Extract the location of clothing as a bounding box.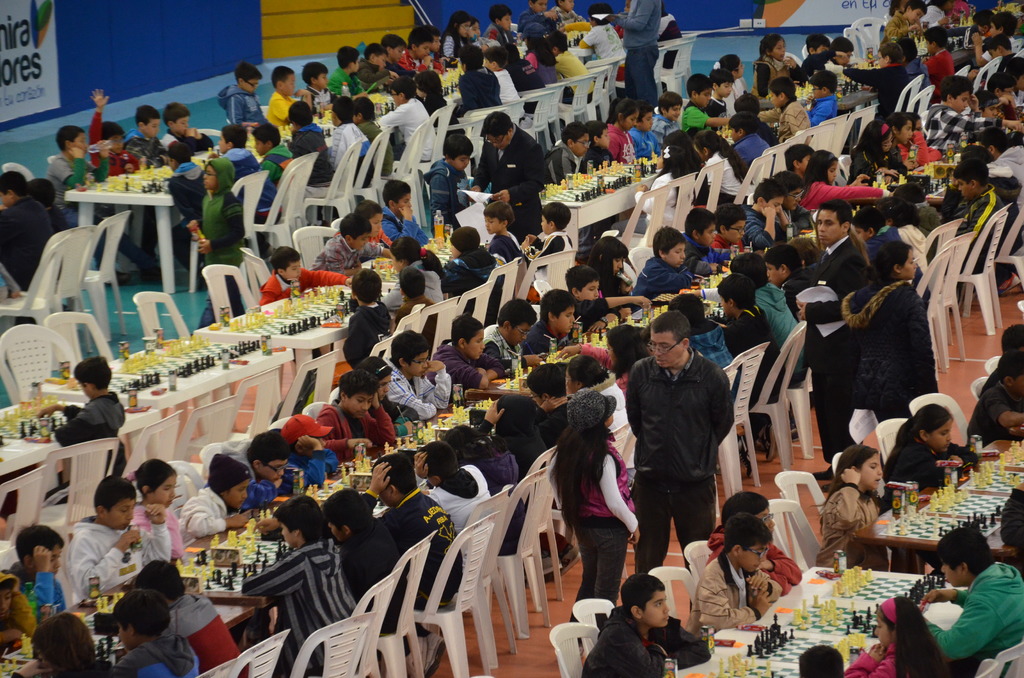
x1=581, y1=606, x2=715, y2=677.
